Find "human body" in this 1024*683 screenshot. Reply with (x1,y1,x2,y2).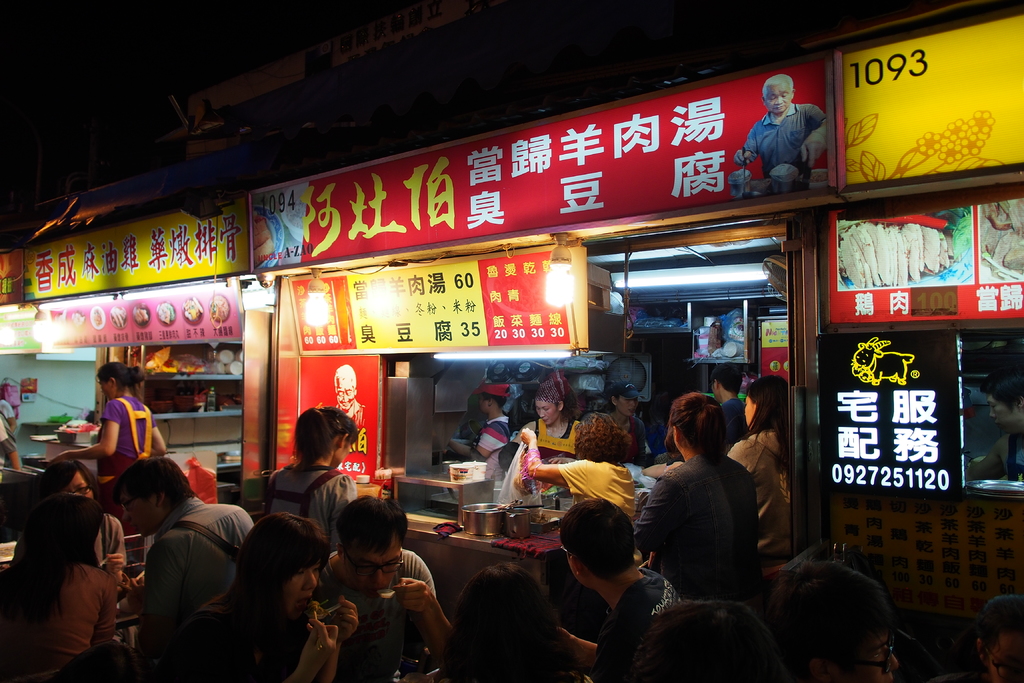
(59,365,170,481).
